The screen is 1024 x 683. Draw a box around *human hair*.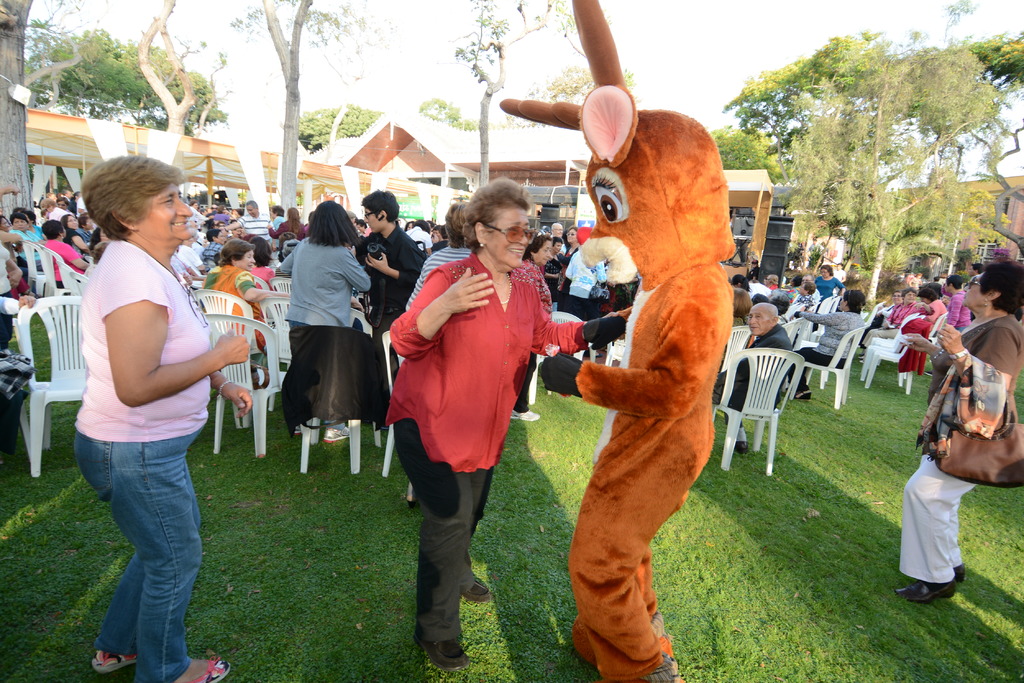
732:288:754:319.
